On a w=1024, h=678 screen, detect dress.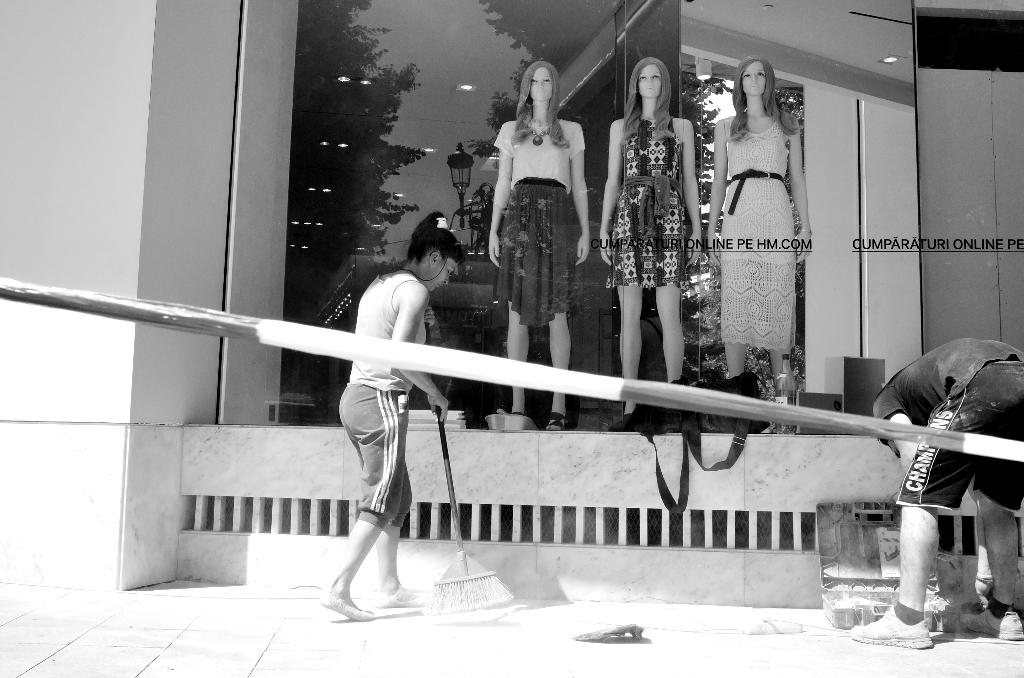
[717,110,797,362].
